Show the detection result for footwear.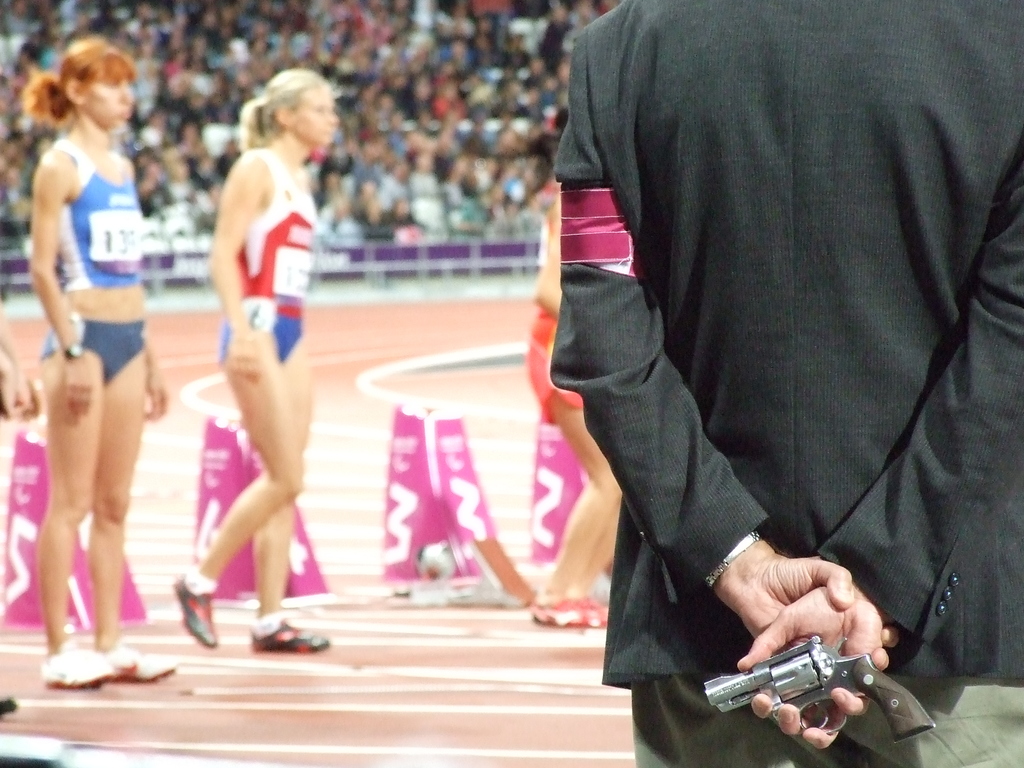
[98, 639, 176, 682].
